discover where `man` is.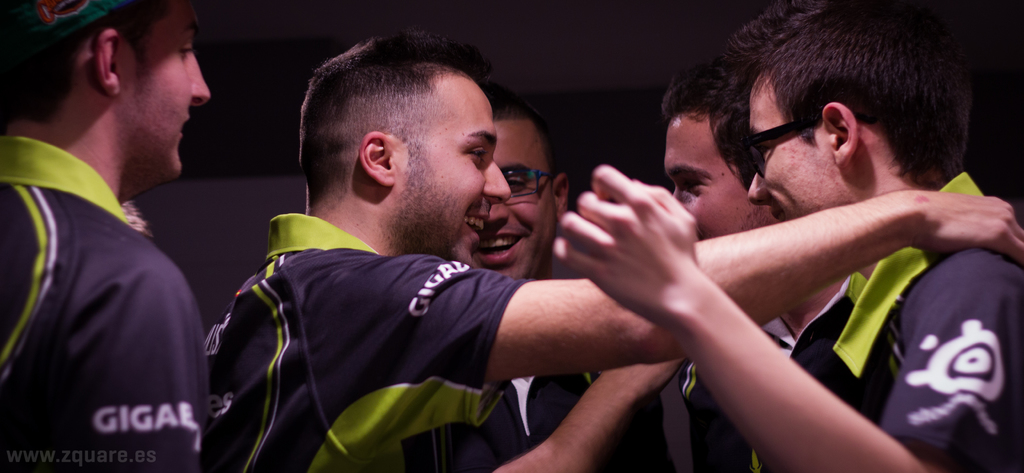
Discovered at BBox(199, 19, 1023, 472).
